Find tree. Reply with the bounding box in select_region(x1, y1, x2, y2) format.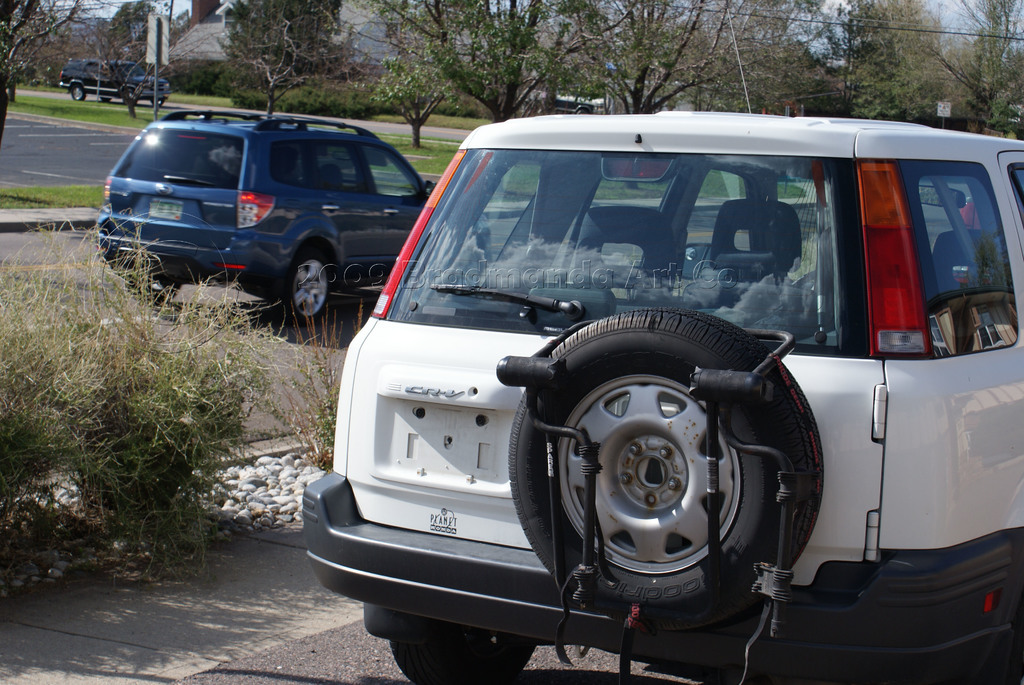
select_region(0, 0, 122, 143).
